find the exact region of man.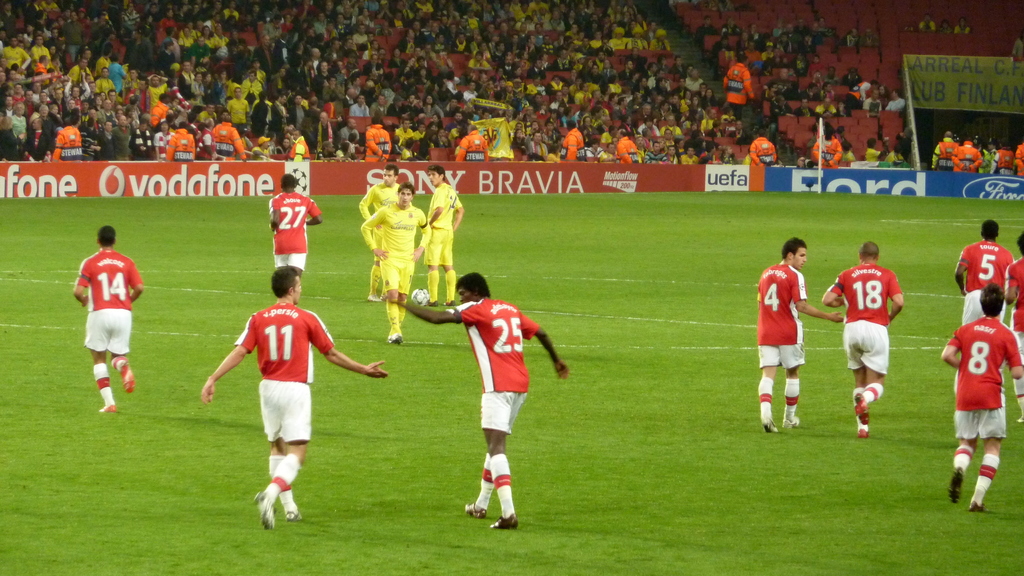
Exact region: locate(356, 159, 399, 221).
